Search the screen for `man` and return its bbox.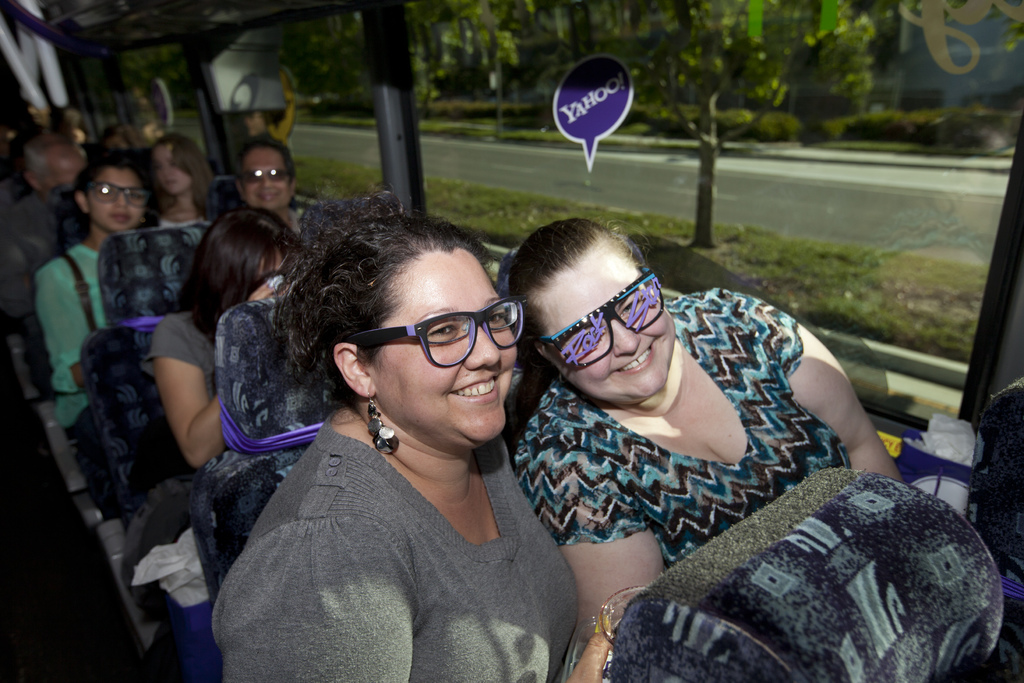
Found: 0 130 86 390.
